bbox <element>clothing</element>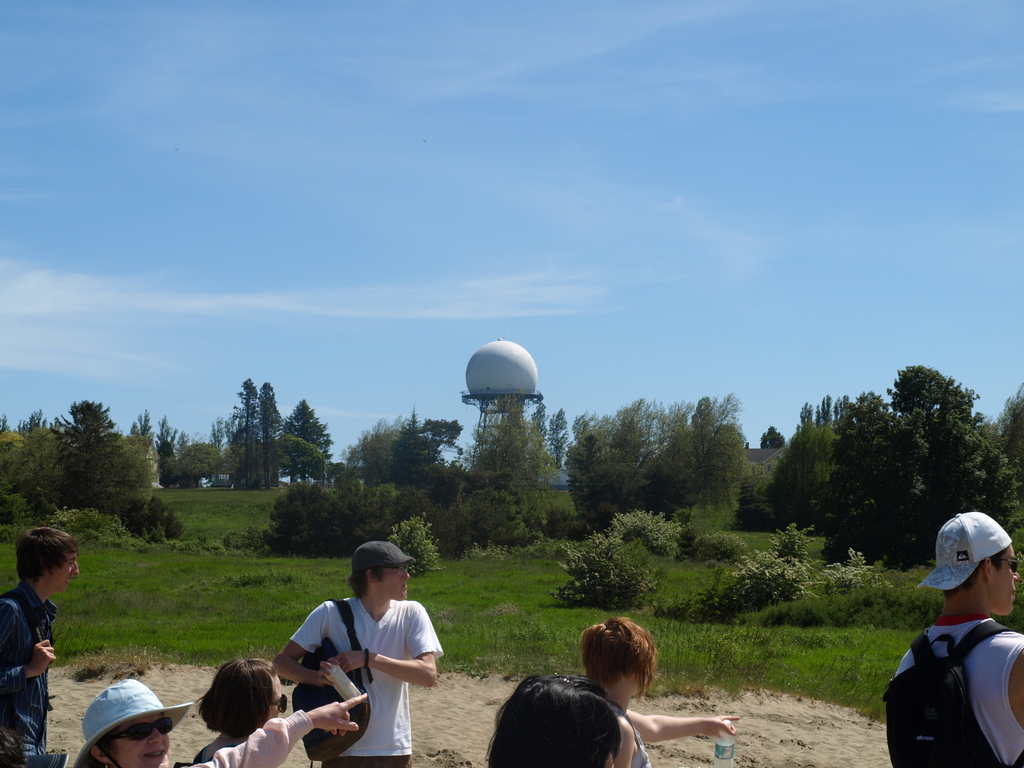
[0,577,58,767]
